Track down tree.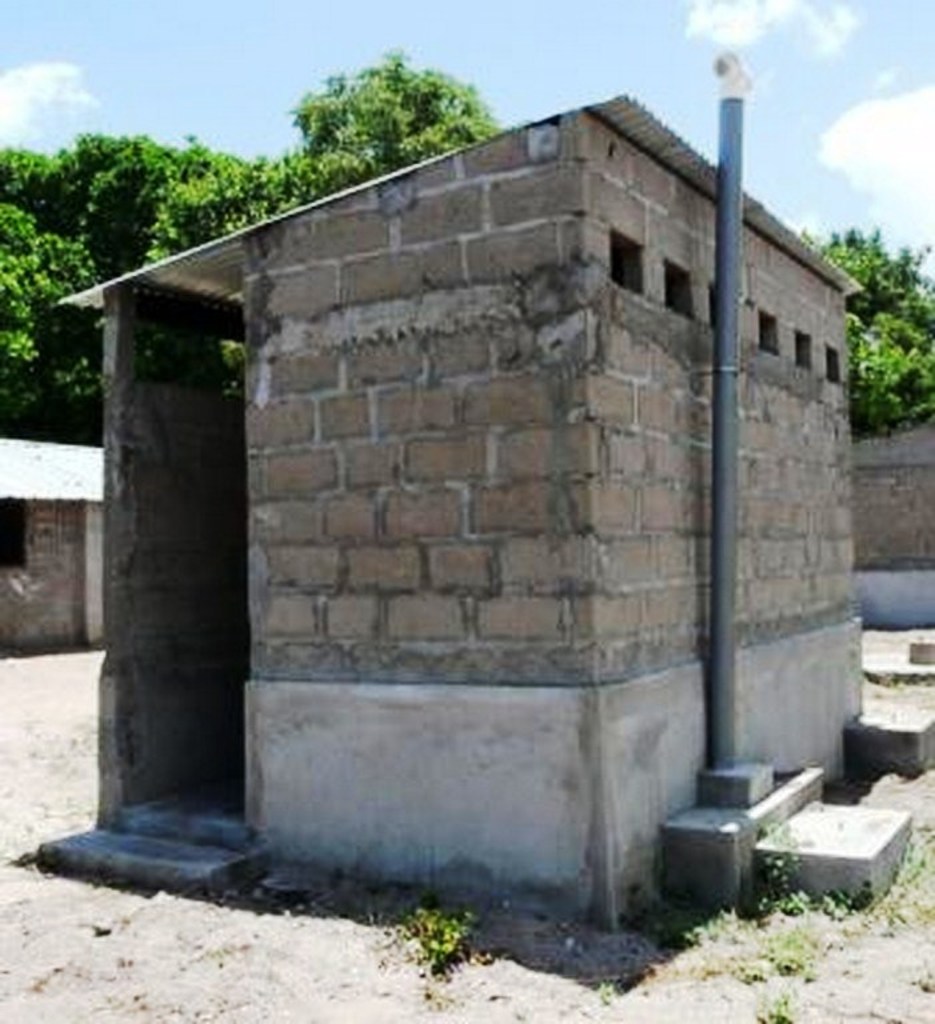
Tracked to {"x1": 794, "y1": 224, "x2": 934, "y2": 437}.
